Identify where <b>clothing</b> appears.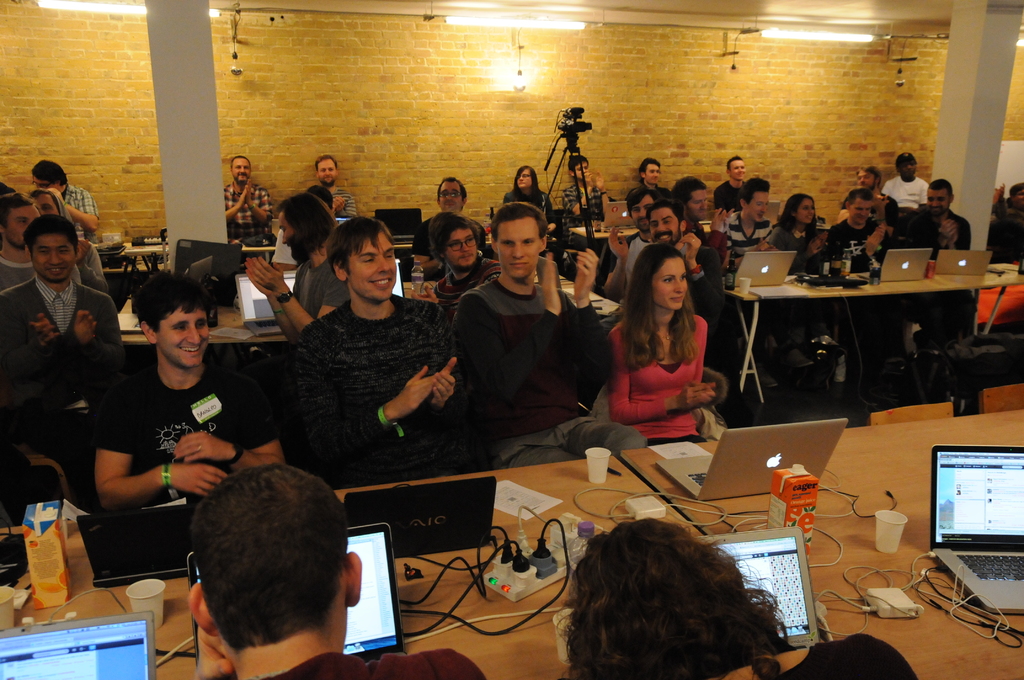
Appears at [x1=55, y1=184, x2=102, y2=295].
